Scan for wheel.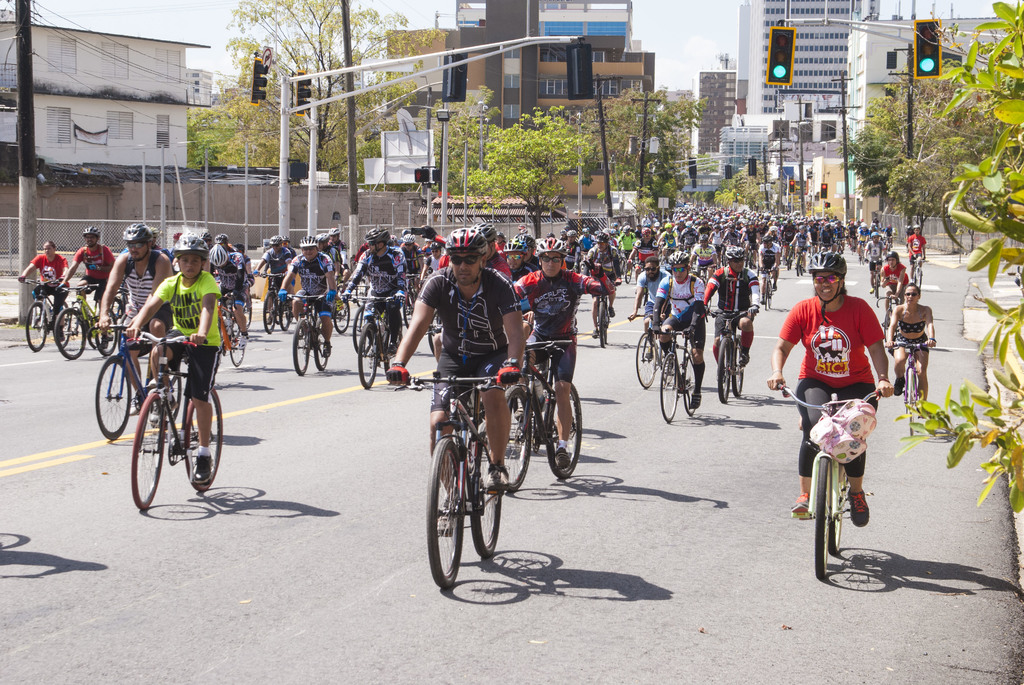
Scan result: {"x1": 56, "y1": 309, "x2": 84, "y2": 356}.
